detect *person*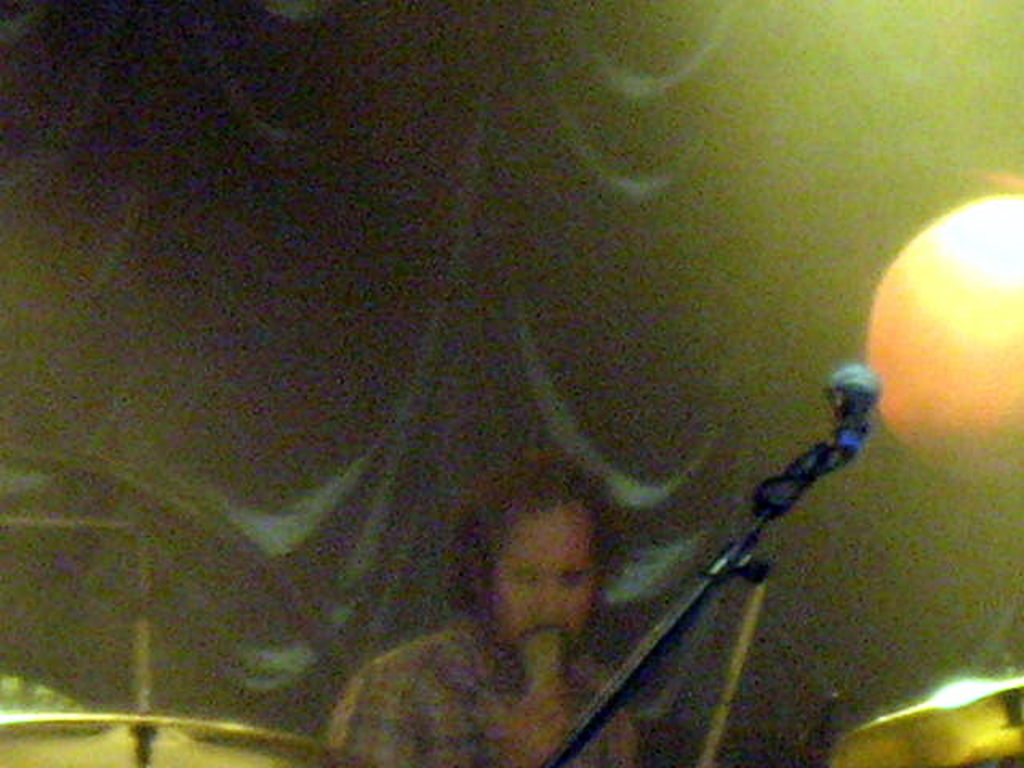
<bbox>318, 397, 717, 767</bbox>
